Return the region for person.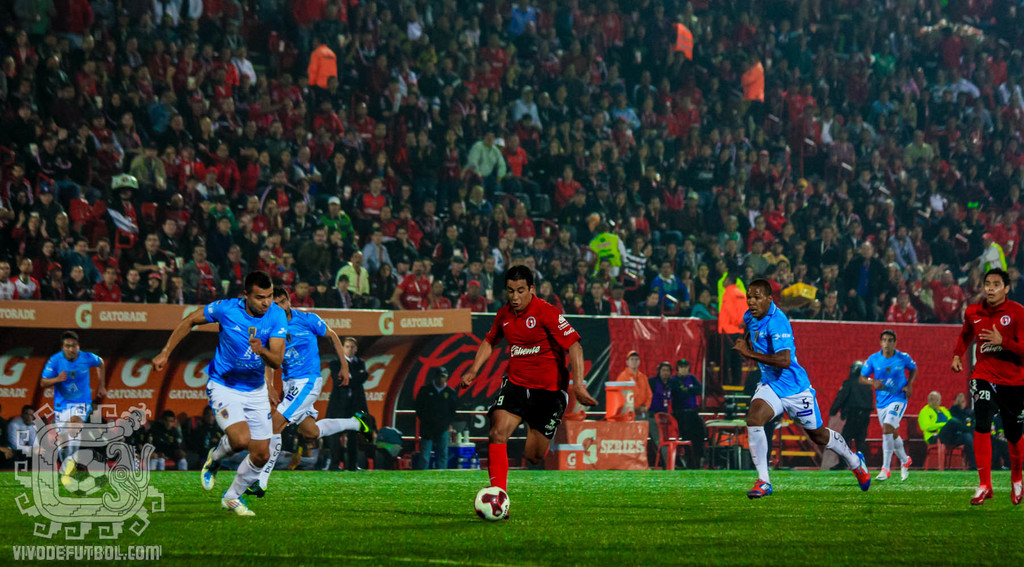
(left=468, top=267, right=579, bottom=504).
